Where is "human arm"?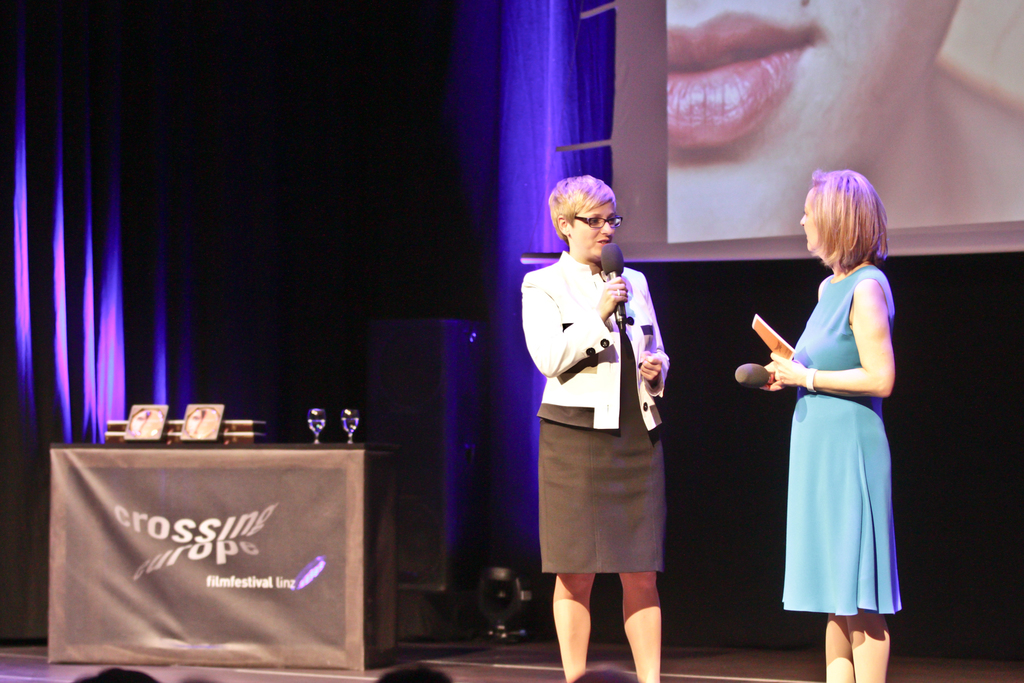
detection(525, 265, 628, 390).
